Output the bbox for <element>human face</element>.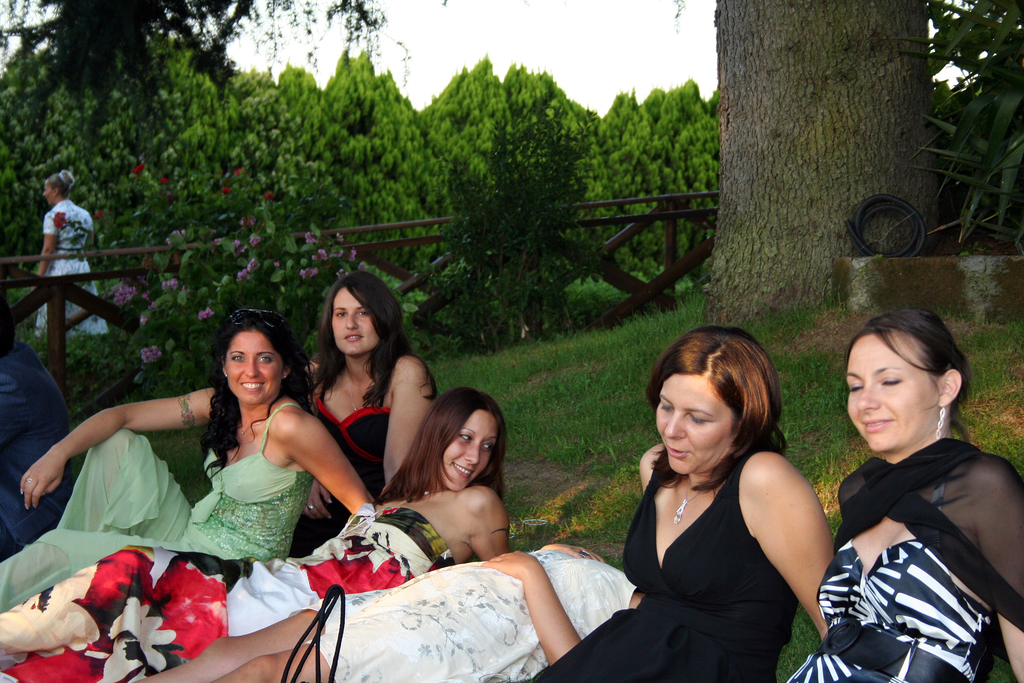
x1=847, y1=336, x2=938, y2=449.
